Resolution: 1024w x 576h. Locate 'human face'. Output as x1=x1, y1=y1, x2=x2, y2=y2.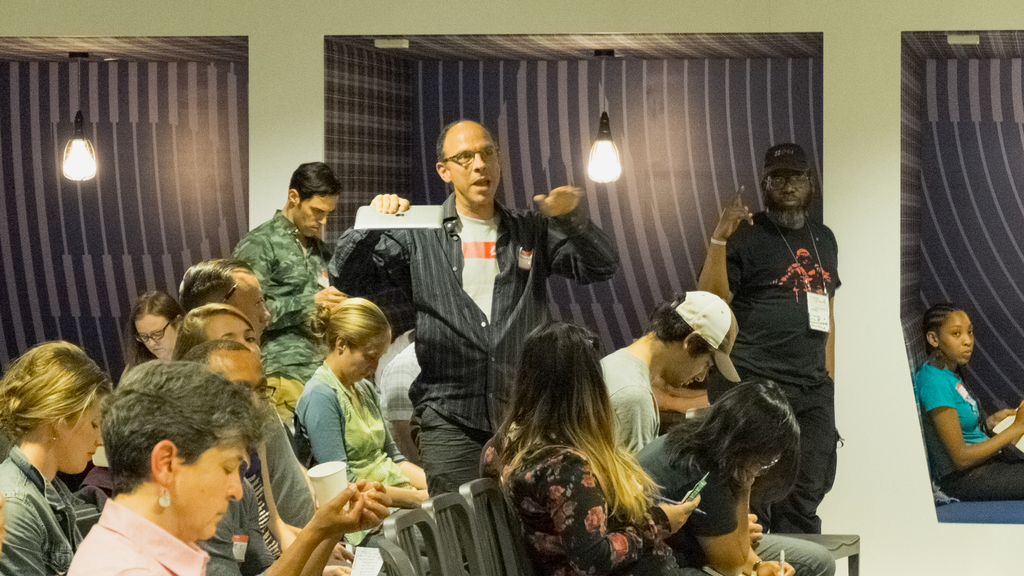
x1=64, y1=397, x2=105, y2=475.
